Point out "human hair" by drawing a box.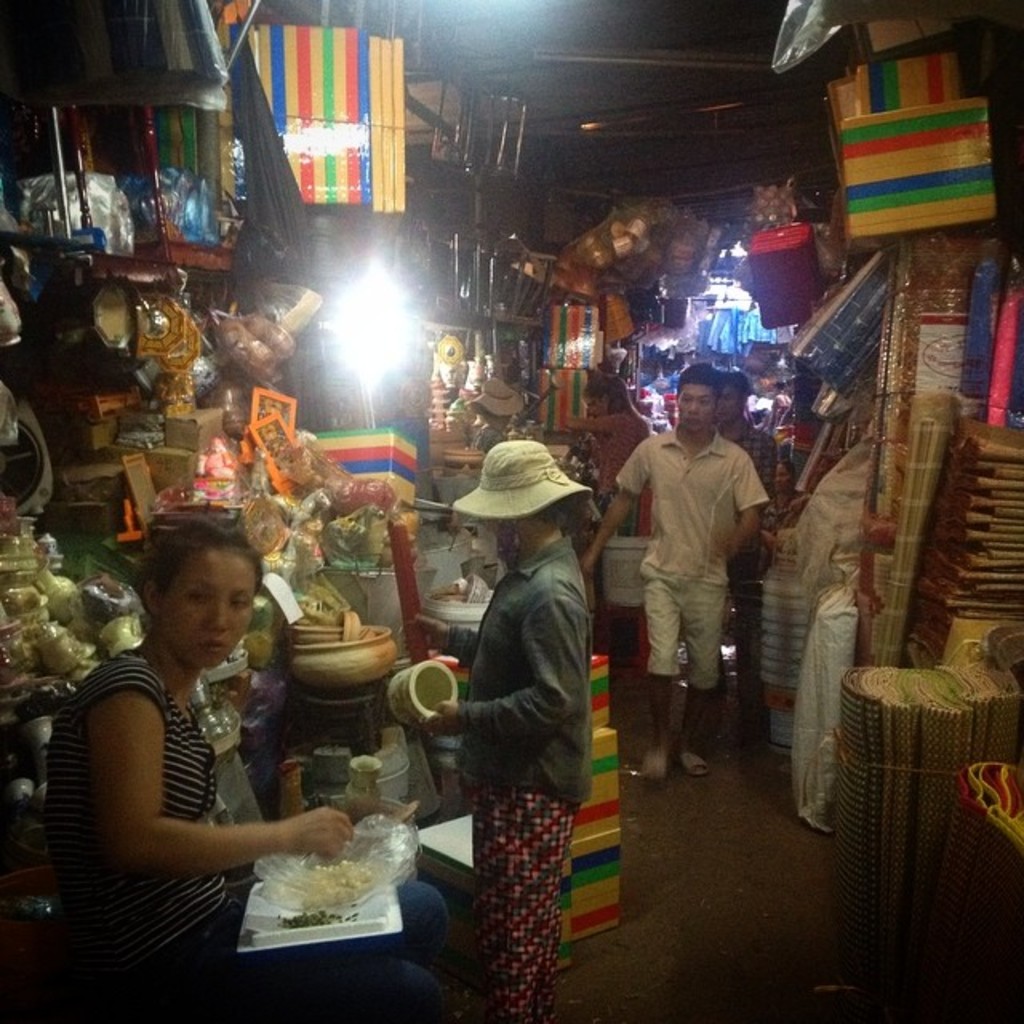
678, 358, 723, 398.
